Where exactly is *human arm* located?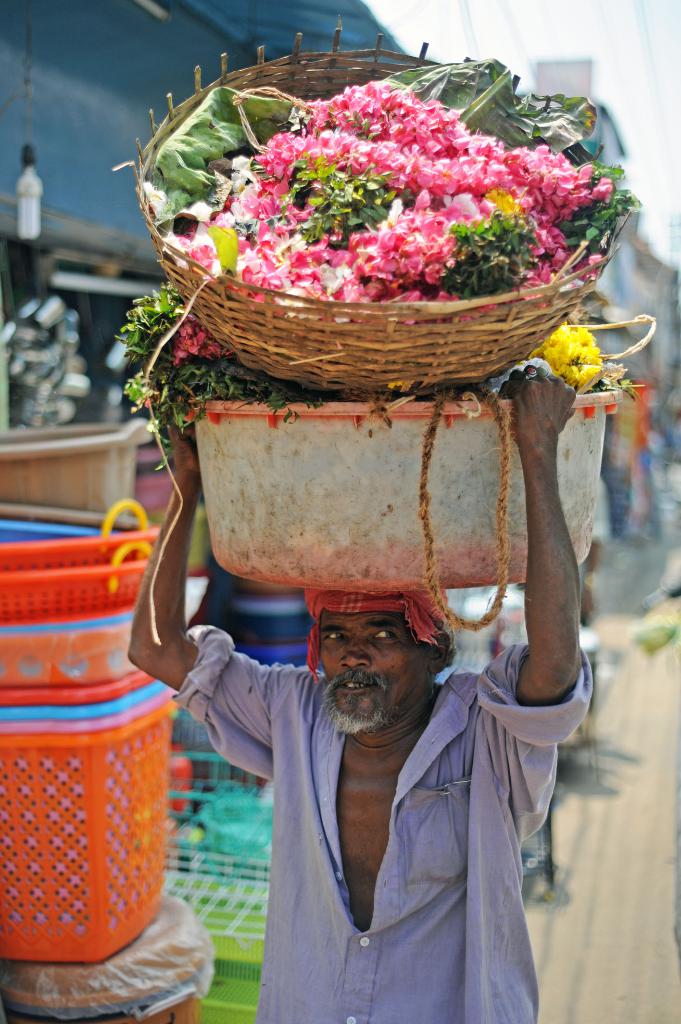
Its bounding box is rect(125, 412, 282, 746).
